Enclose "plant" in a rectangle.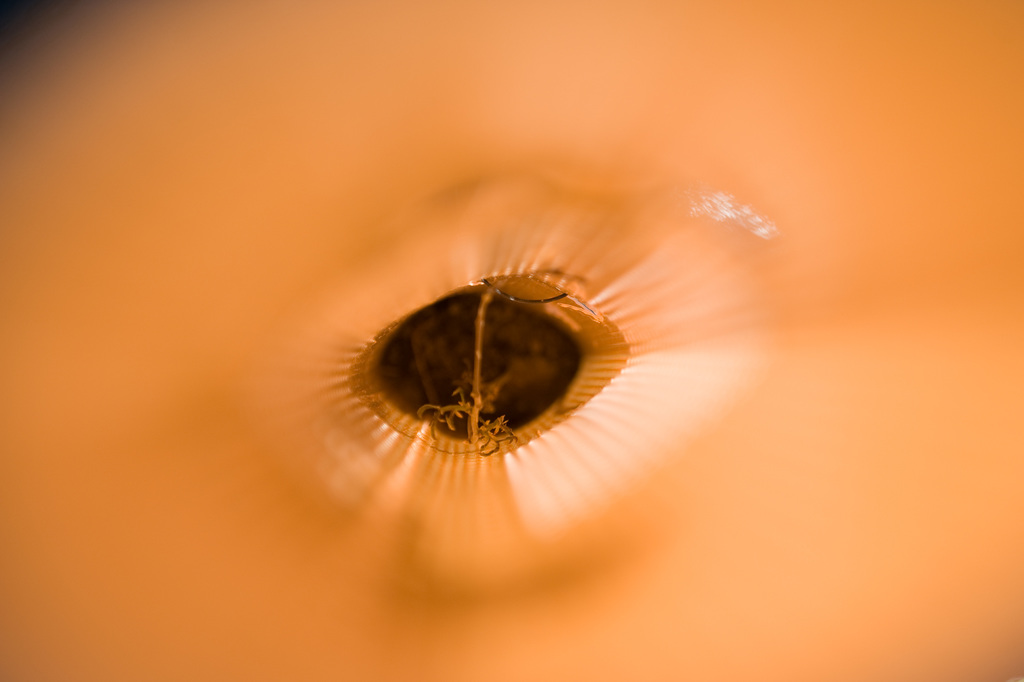
{"left": 417, "top": 293, "right": 522, "bottom": 457}.
